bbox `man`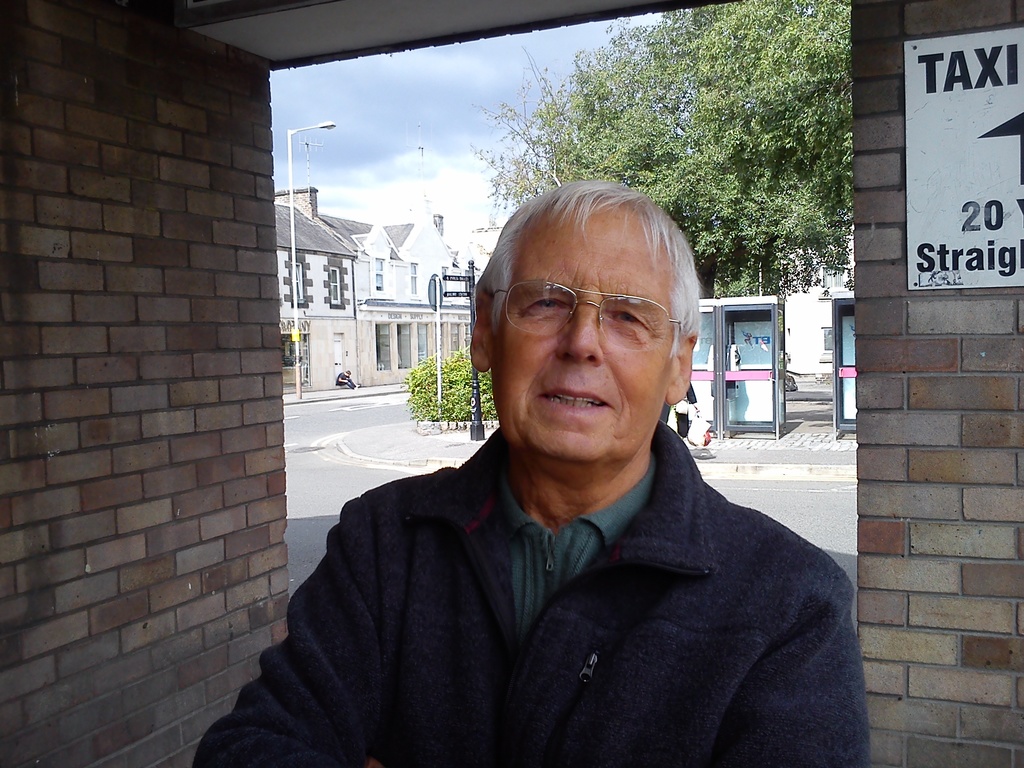
170/191/879/767
